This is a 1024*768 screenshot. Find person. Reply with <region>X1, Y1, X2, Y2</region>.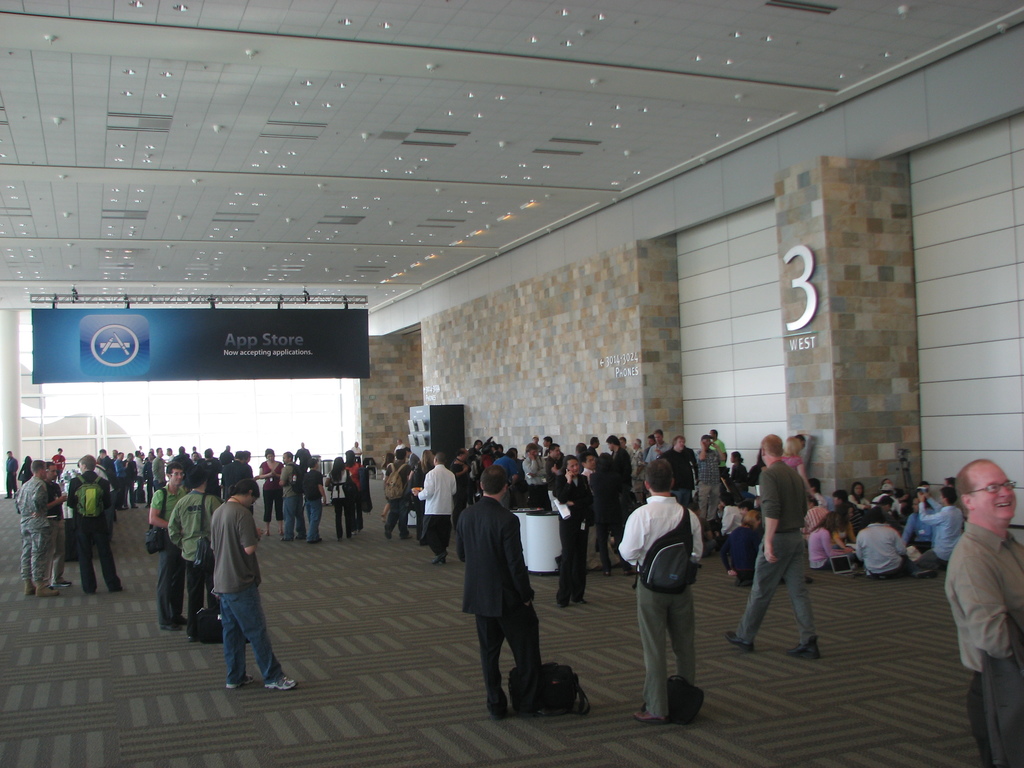
<region>341, 445, 366, 534</region>.
